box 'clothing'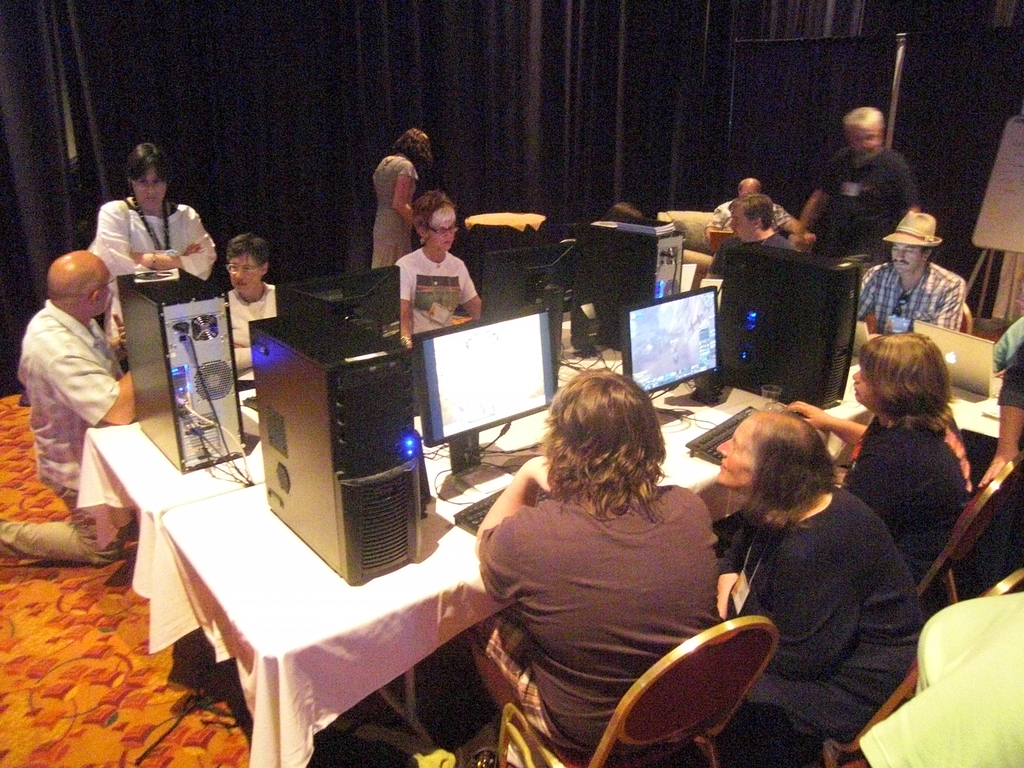
left=77, top=191, right=230, bottom=358
